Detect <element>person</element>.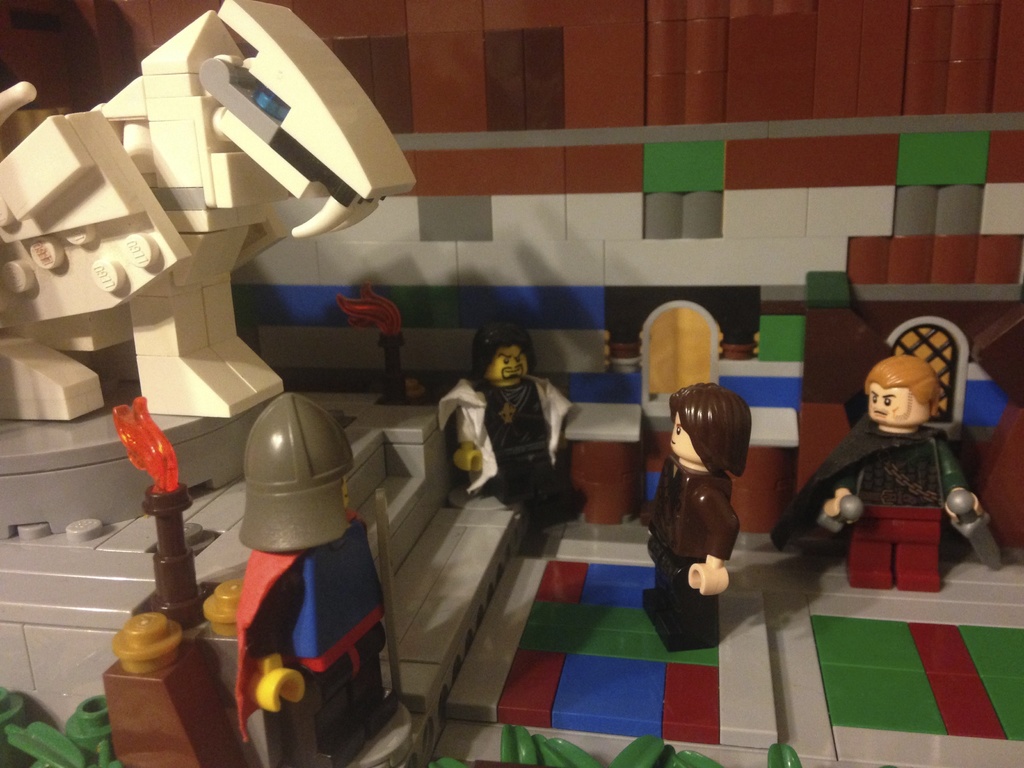
Detected at bbox=(436, 310, 601, 548).
